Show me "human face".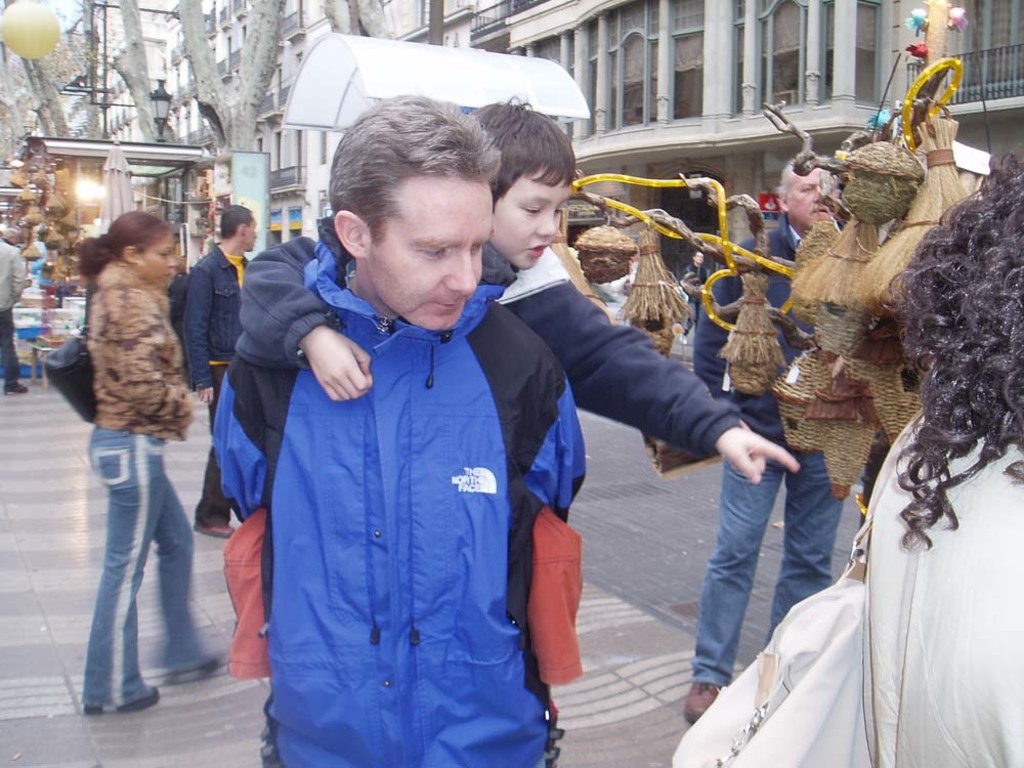
"human face" is here: (369, 178, 489, 332).
